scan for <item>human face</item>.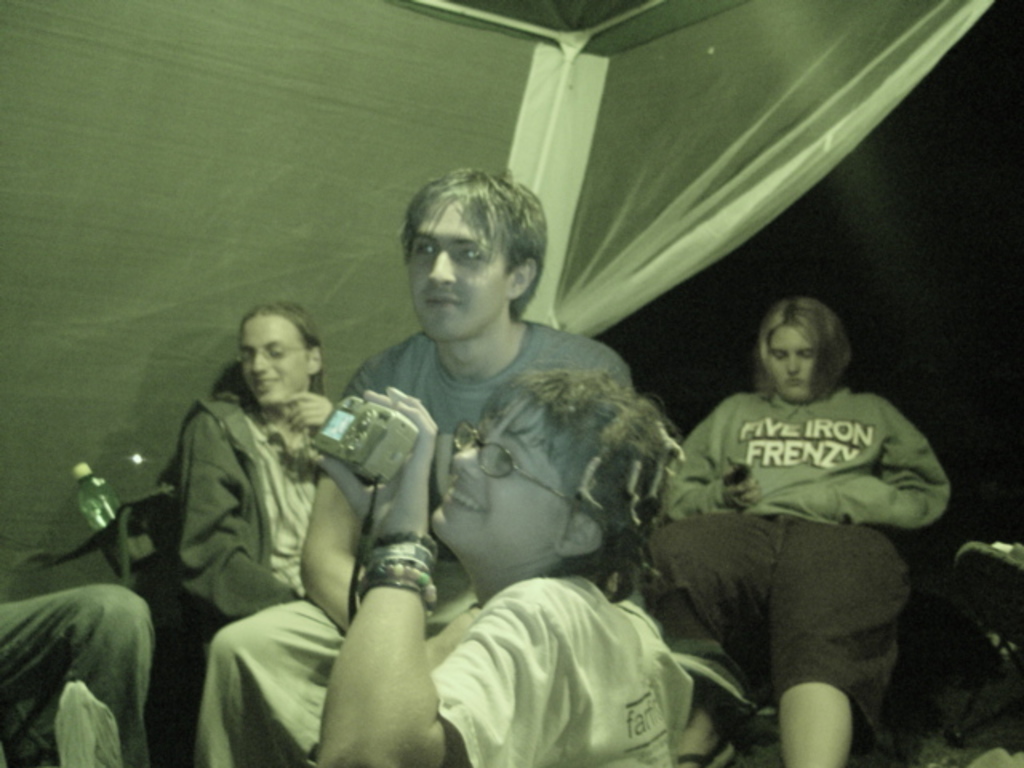
Scan result: 762, 325, 814, 402.
